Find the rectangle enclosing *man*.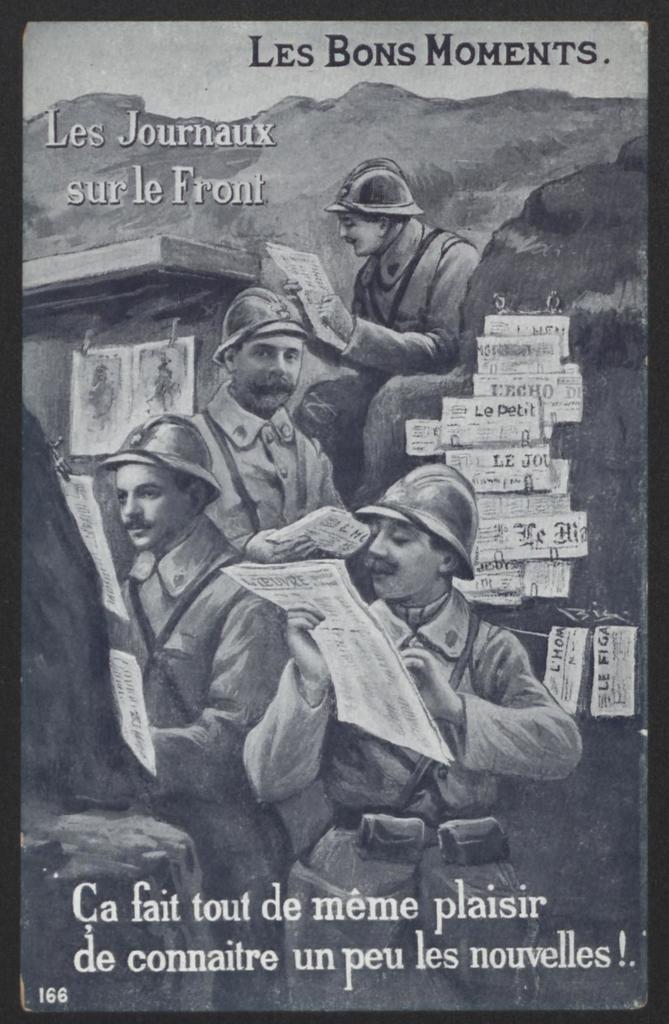
(x1=273, y1=479, x2=588, y2=888).
